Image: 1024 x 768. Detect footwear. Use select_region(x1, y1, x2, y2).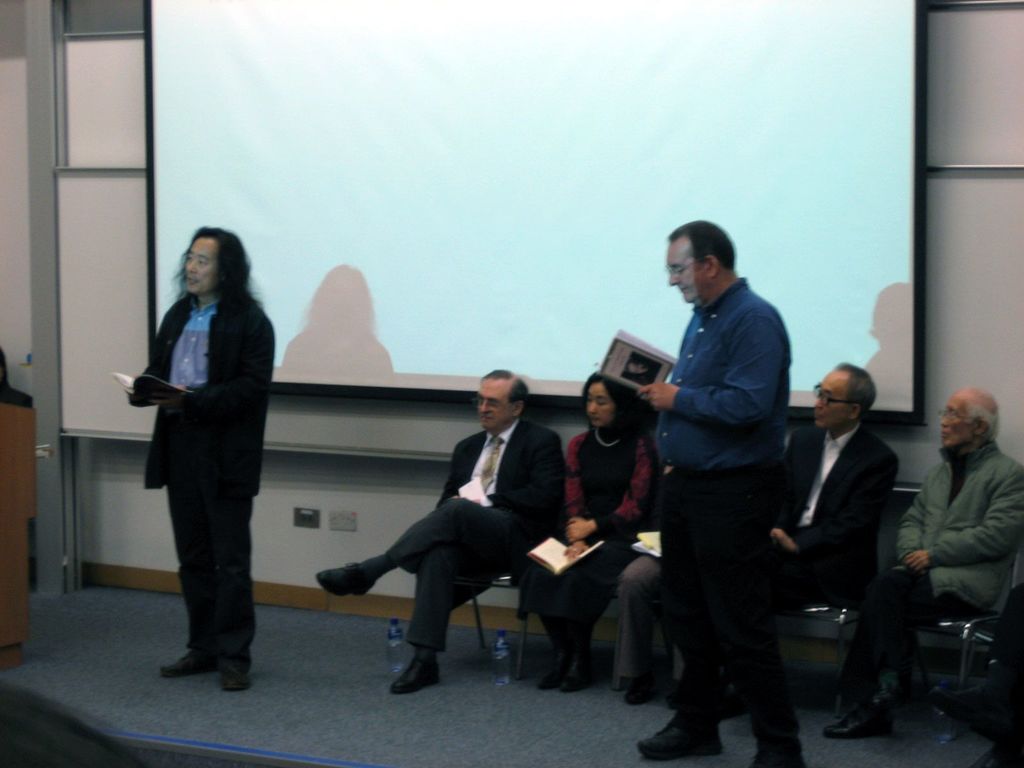
select_region(633, 704, 723, 751).
